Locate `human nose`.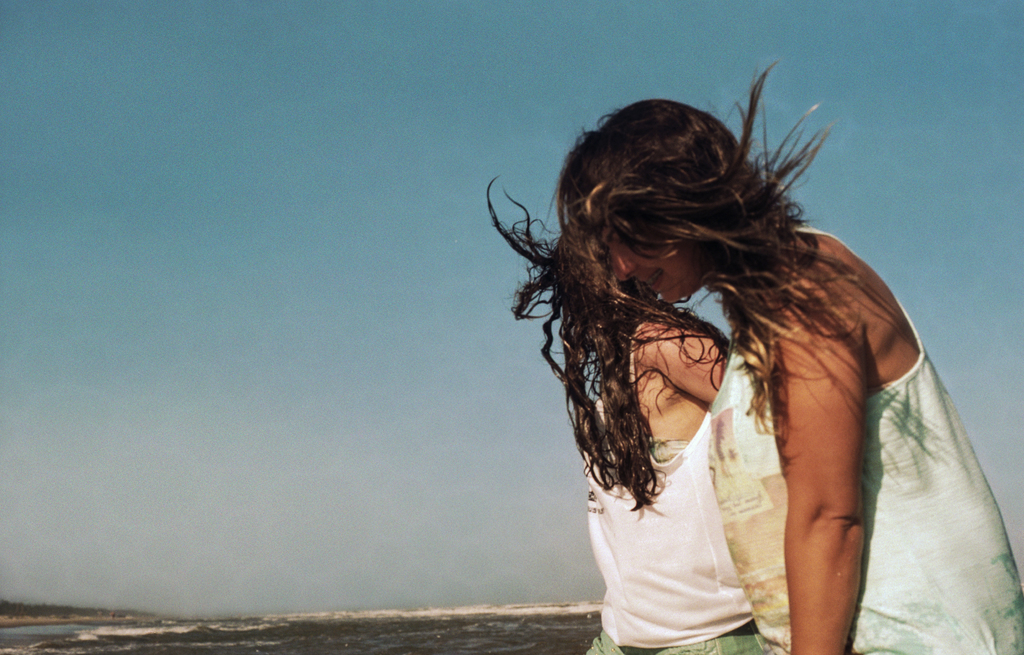
Bounding box: {"left": 611, "top": 255, "right": 631, "bottom": 281}.
